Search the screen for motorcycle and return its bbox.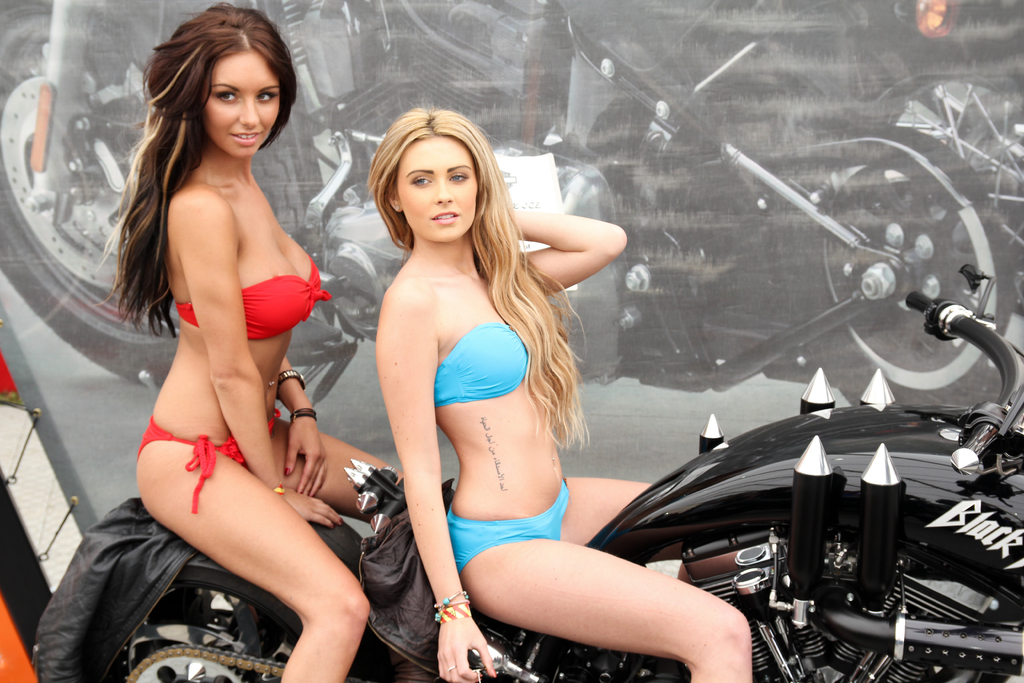
Found: [29, 262, 1023, 682].
